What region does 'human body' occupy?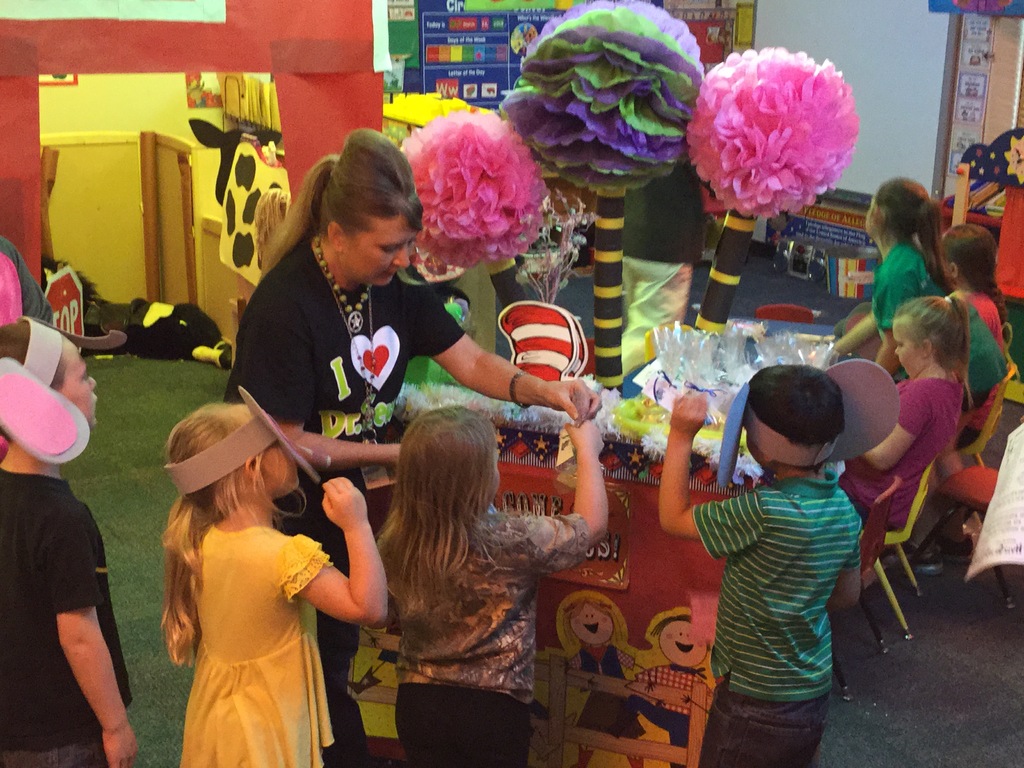
(x1=1, y1=456, x2=136, y2=767).
